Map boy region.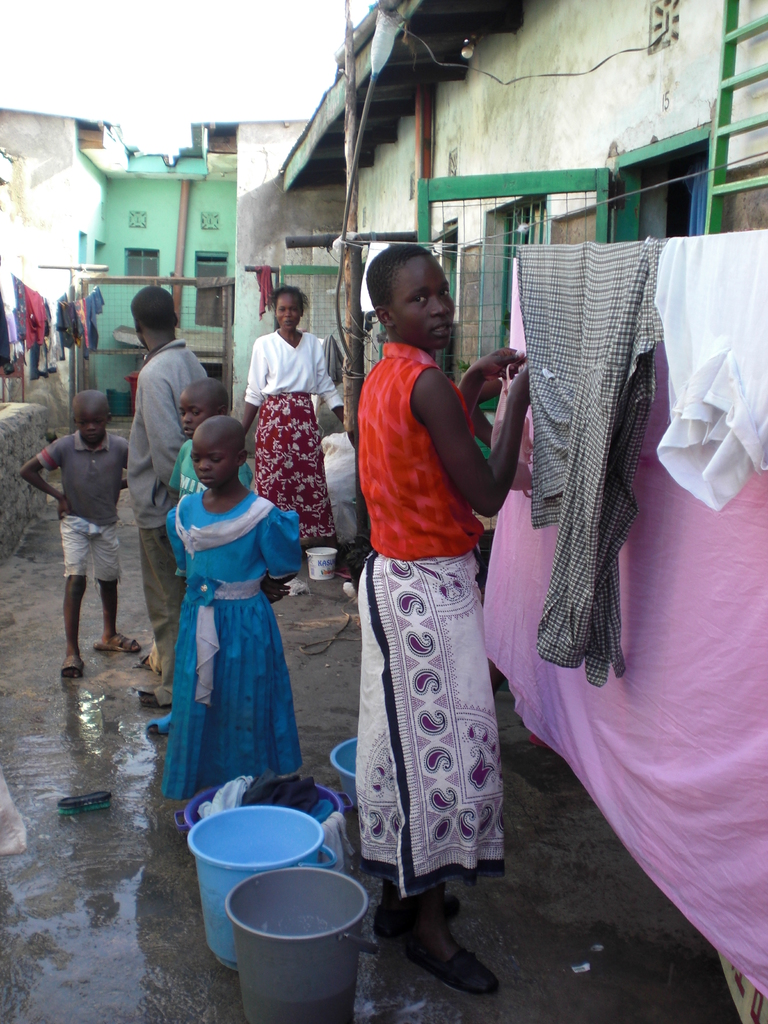
Mapped to bbox(22, 373, 142, 680).
